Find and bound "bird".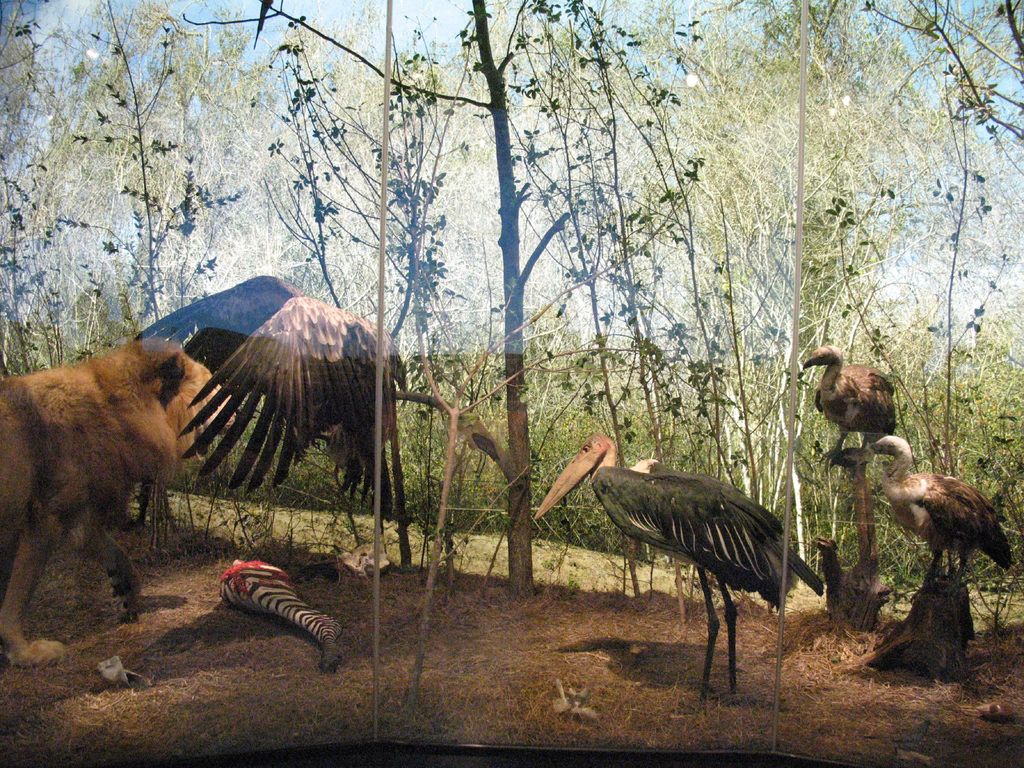
Bound: <bbox>120, 269, 430, 527</bbox>.
